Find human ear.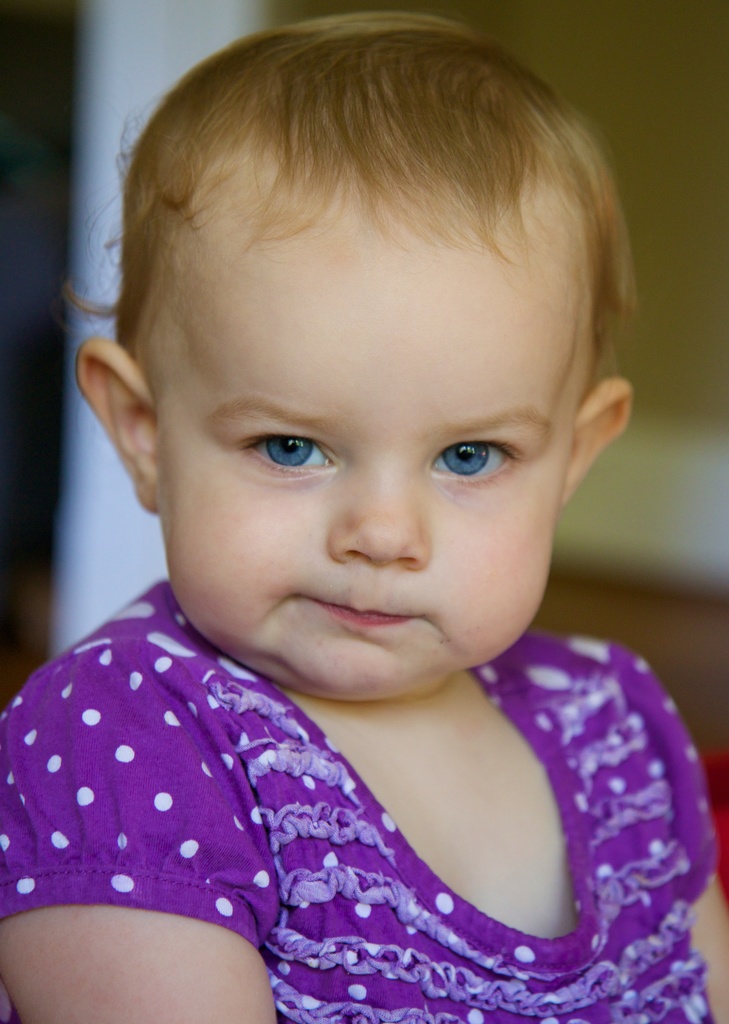
pyautogui.locateOnScreen(562, 381, 630, 512).
